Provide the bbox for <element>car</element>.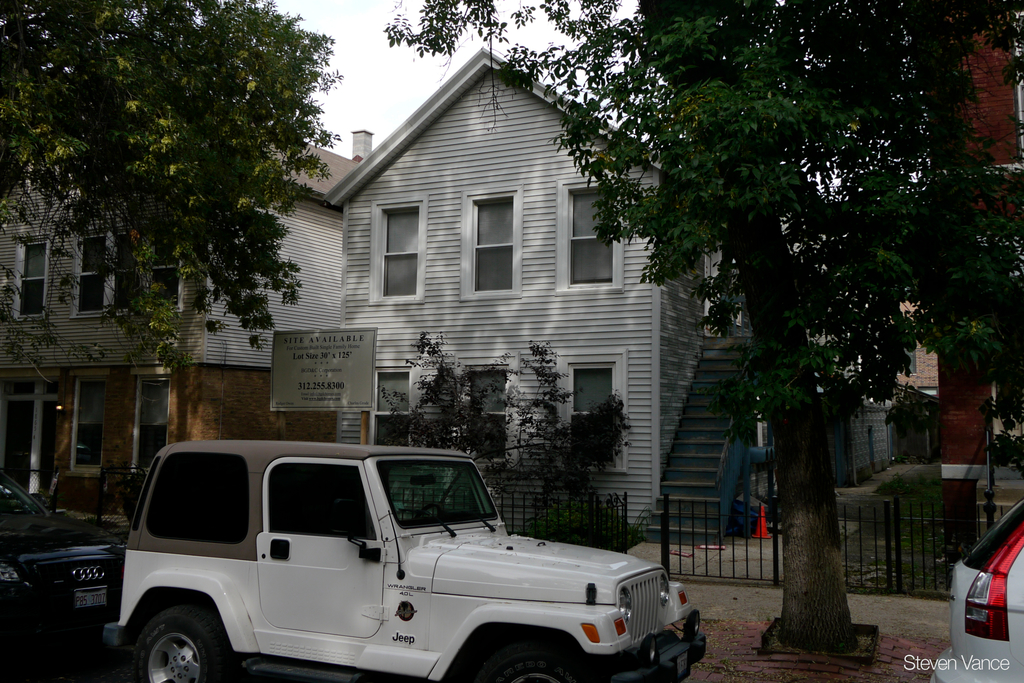
BBox(0, 470, 126, 634).
